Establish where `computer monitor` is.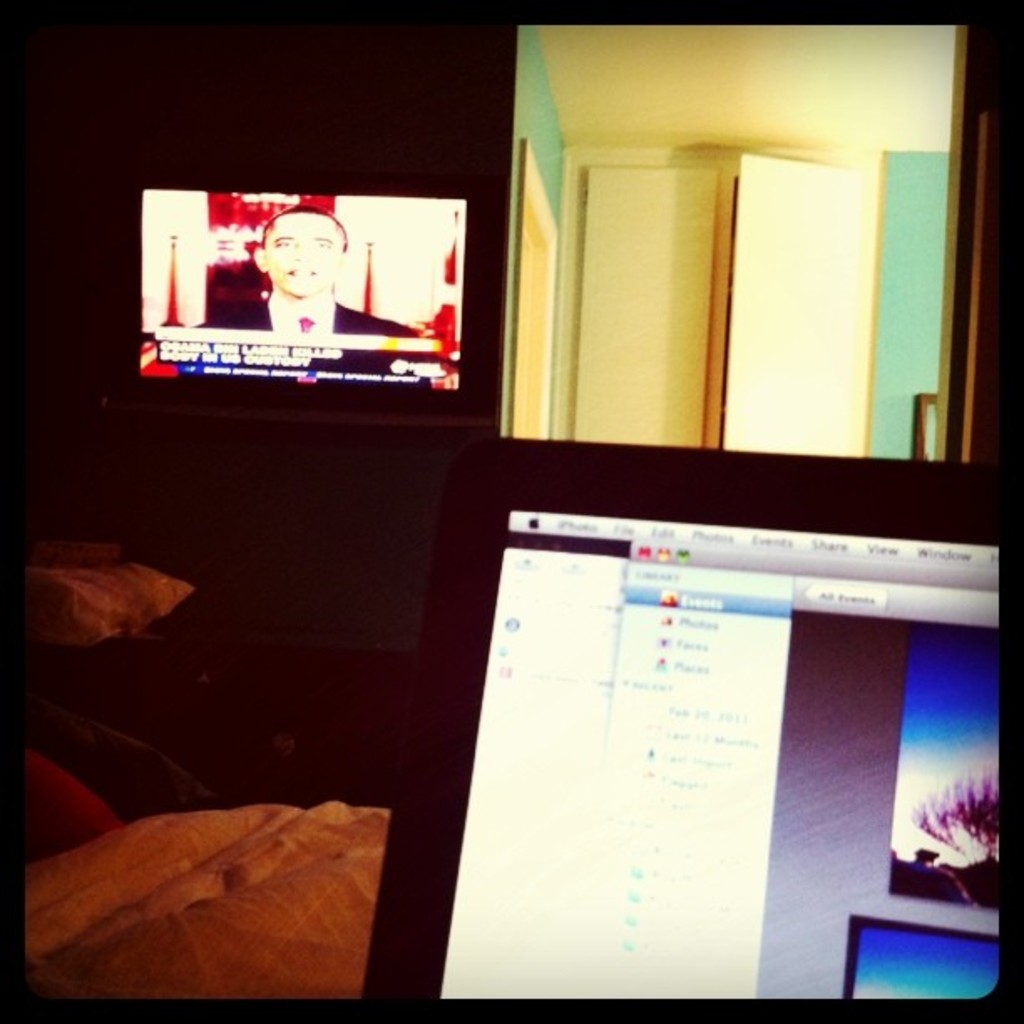
Established at region(427, 468, 986, 1023).
